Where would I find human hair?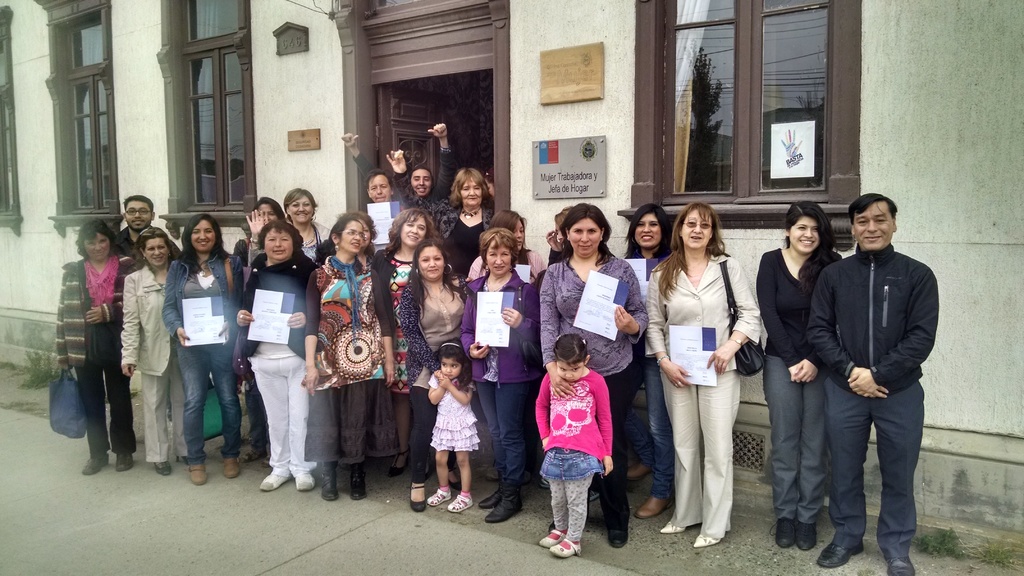
At crop(783, 199, 837, 263).
